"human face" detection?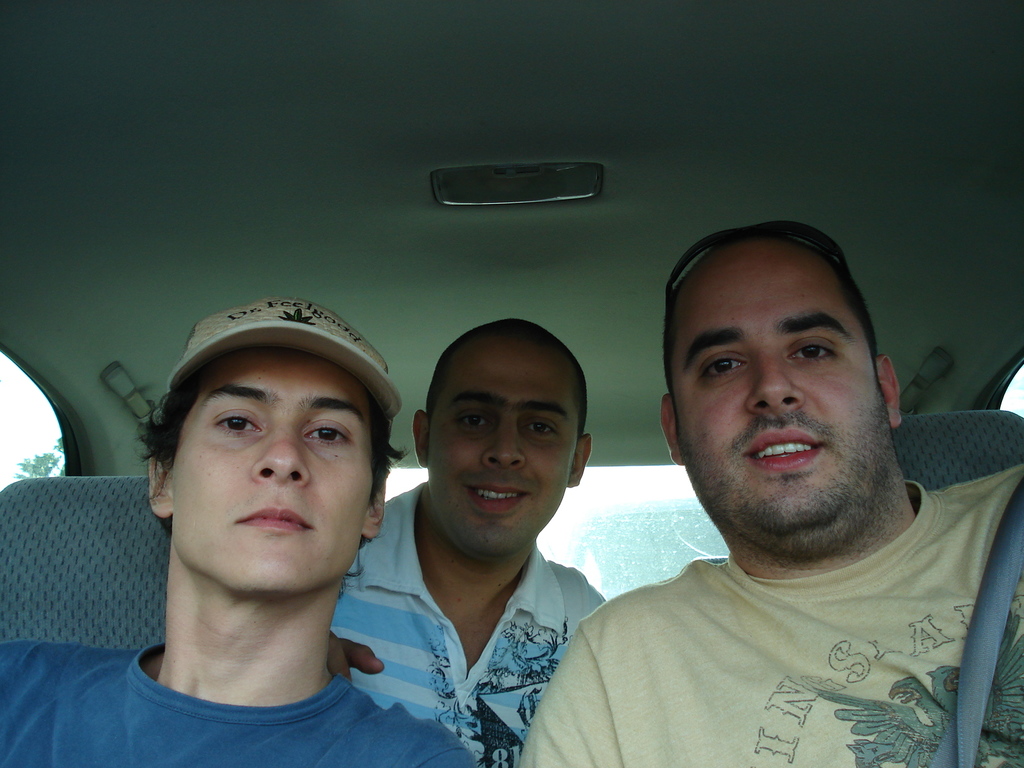
x1=433 y1=335 x2=580 y2=549
